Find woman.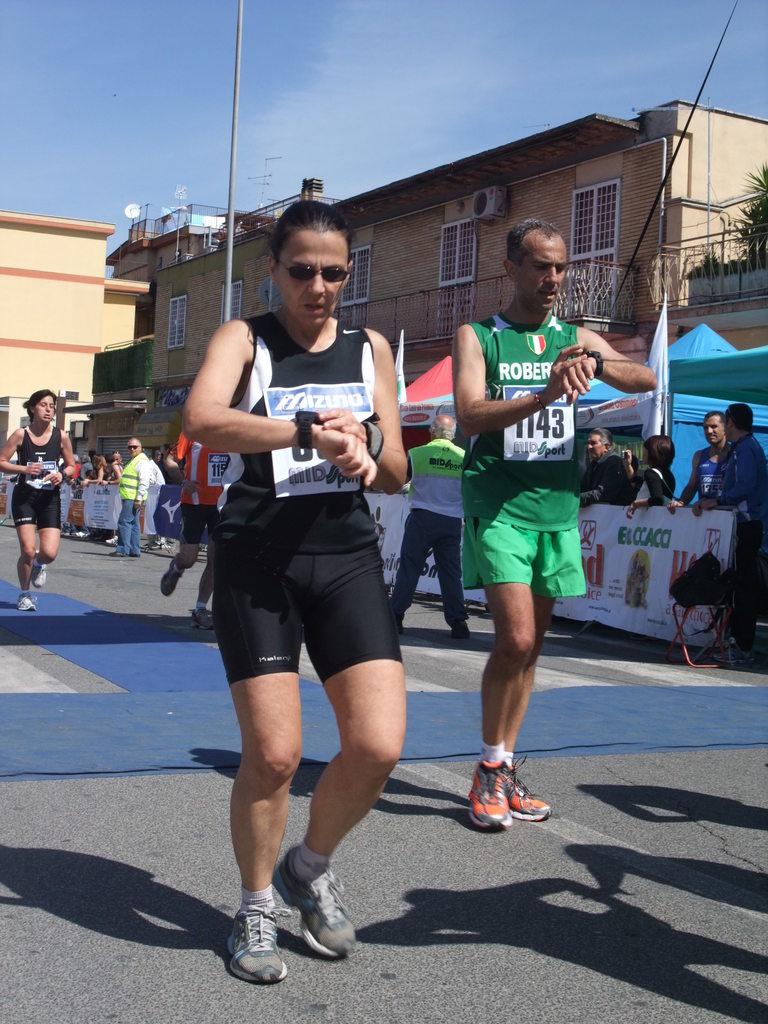
(179,223,438,986).
